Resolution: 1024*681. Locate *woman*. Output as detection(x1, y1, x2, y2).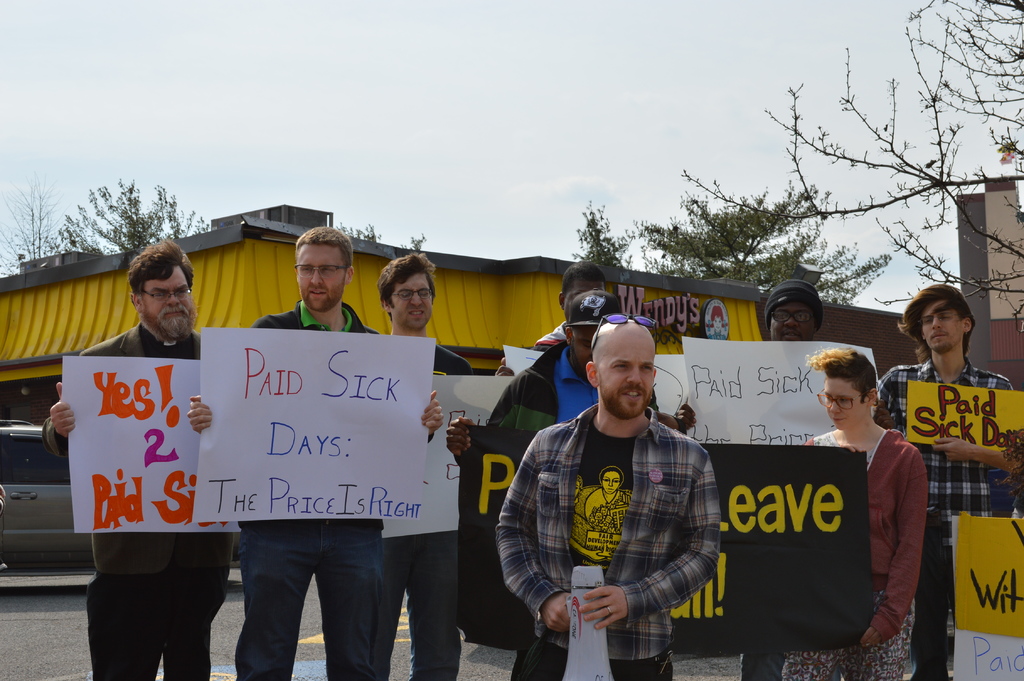
detection(785, 350, 932, 680).
